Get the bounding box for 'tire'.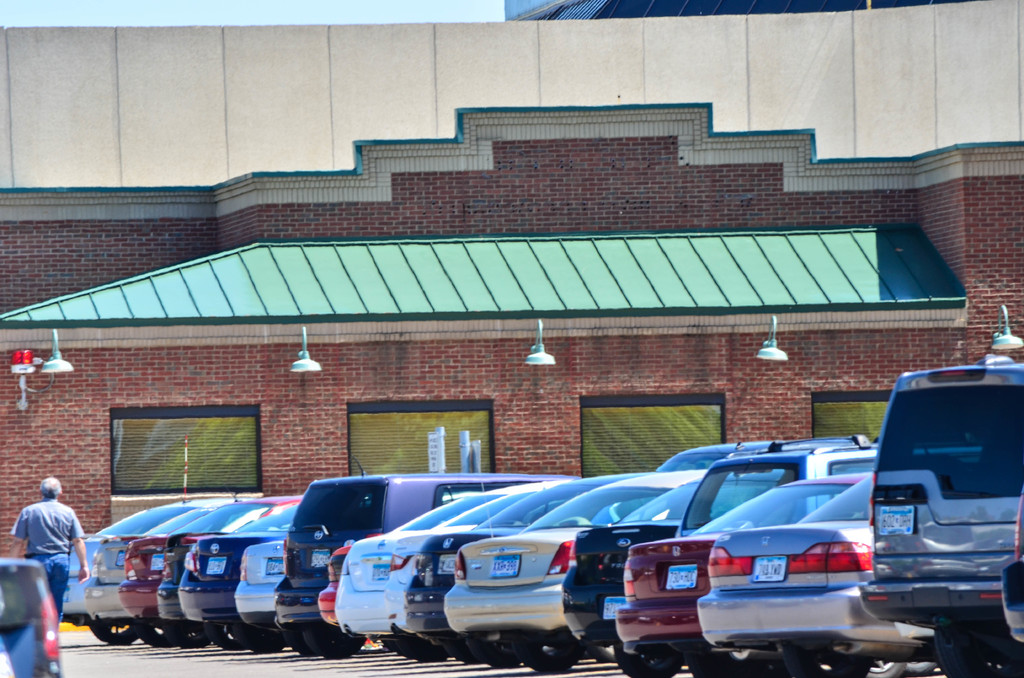
<box>143,618,179,646</box>.
